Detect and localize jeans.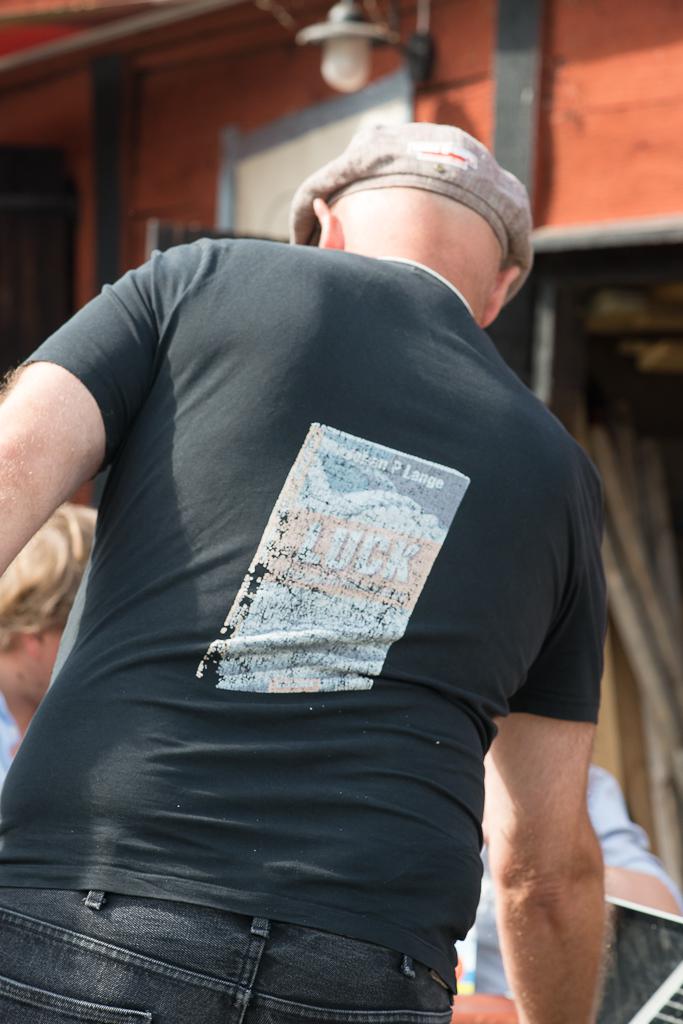
Localized at x1=16 y1=842 x2=497 y2=1017.
